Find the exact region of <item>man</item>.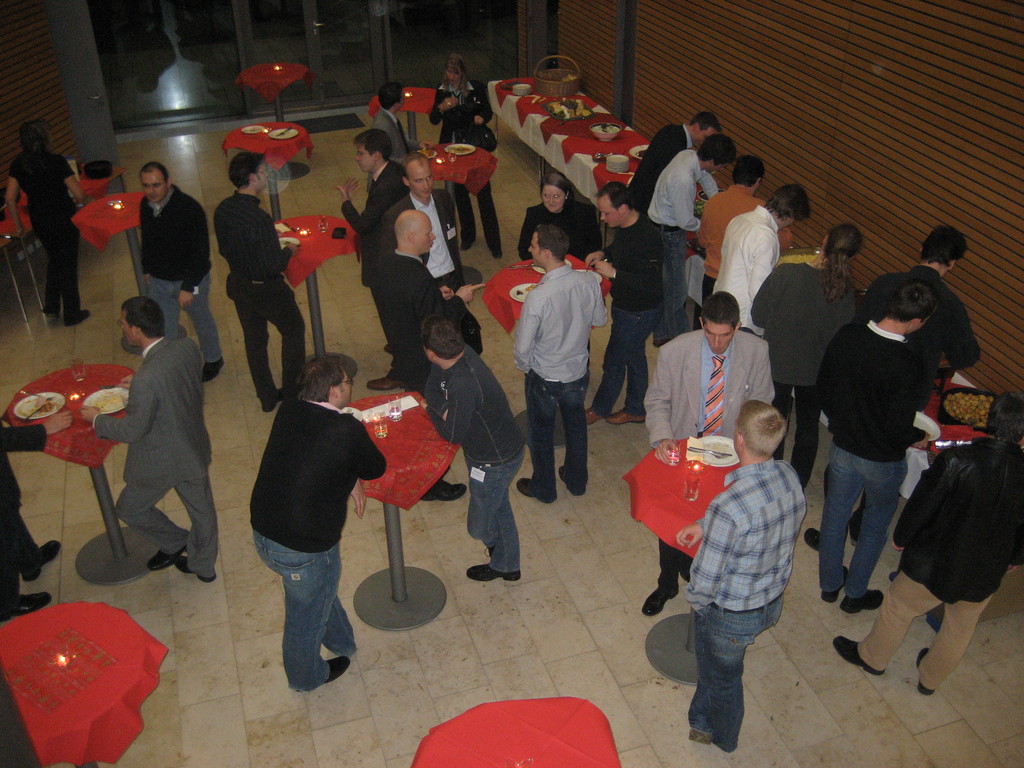
Exact region: bbox=(338, 126, 470, 387).
